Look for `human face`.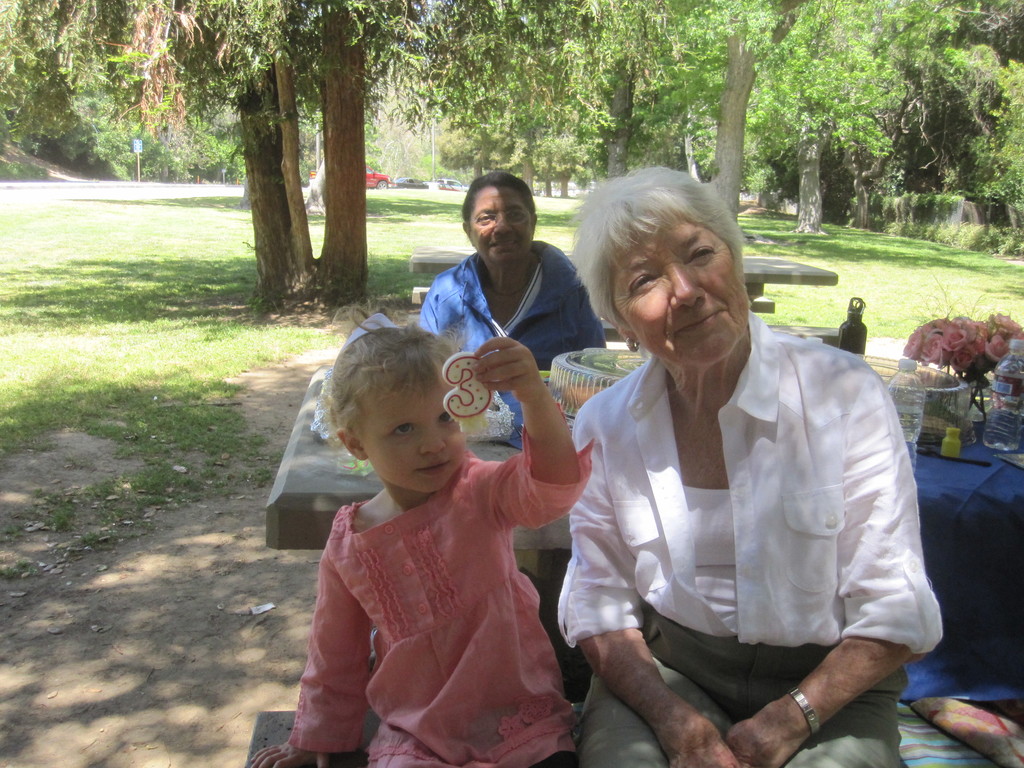
Found: box(472, 183, 537, 260).
